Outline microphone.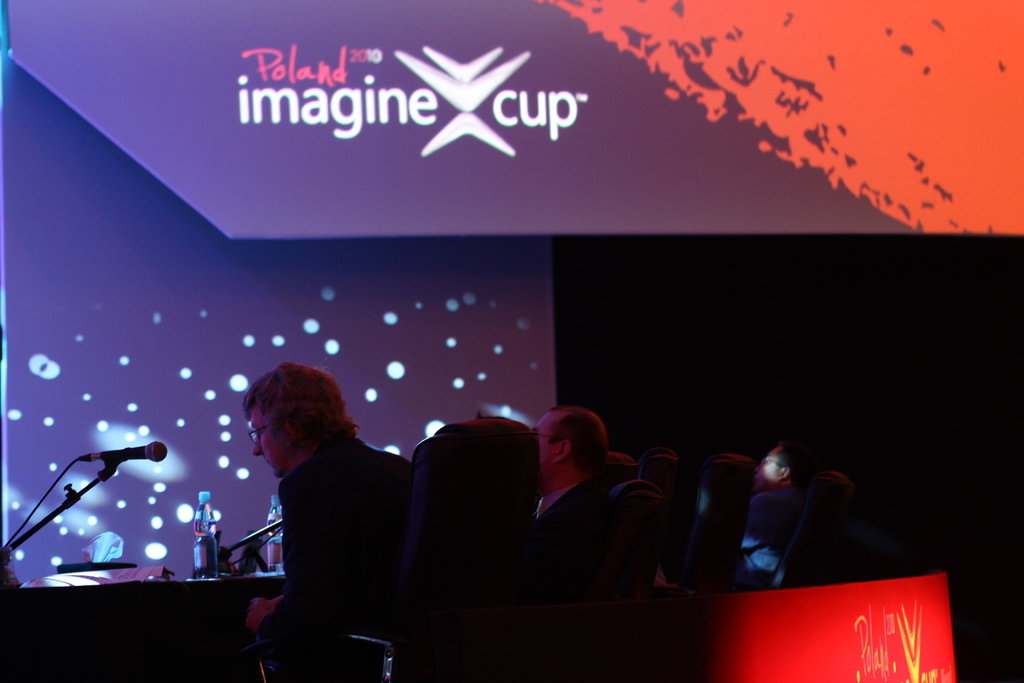
Outline: [x1=94, y1=440, x2=168, y2=461].
